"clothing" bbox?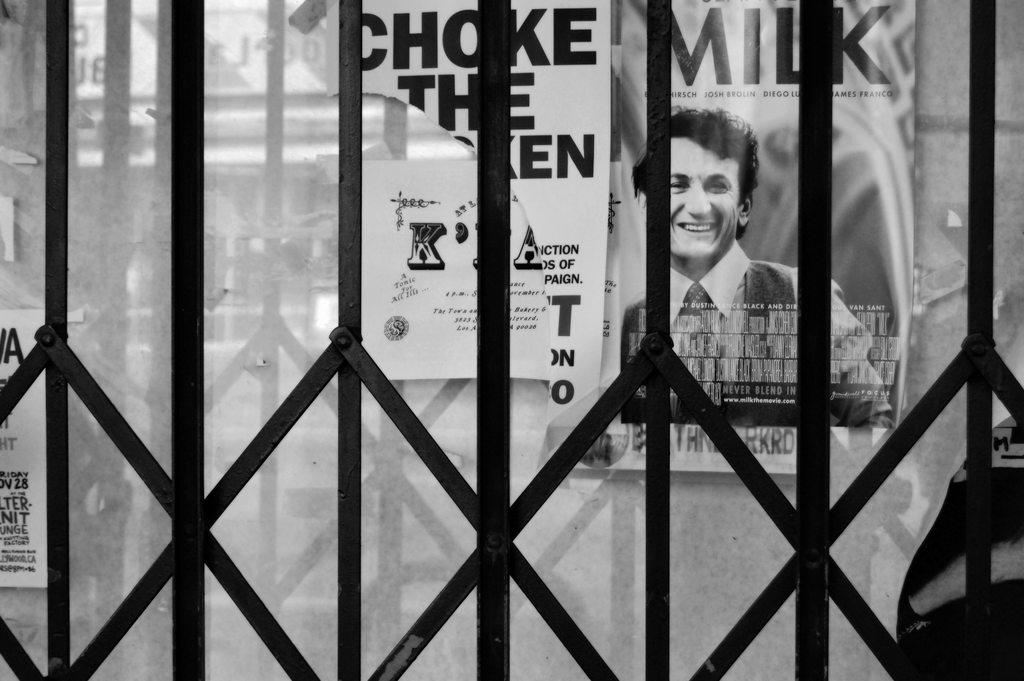
<region>617, 243, 891, 436</region>
